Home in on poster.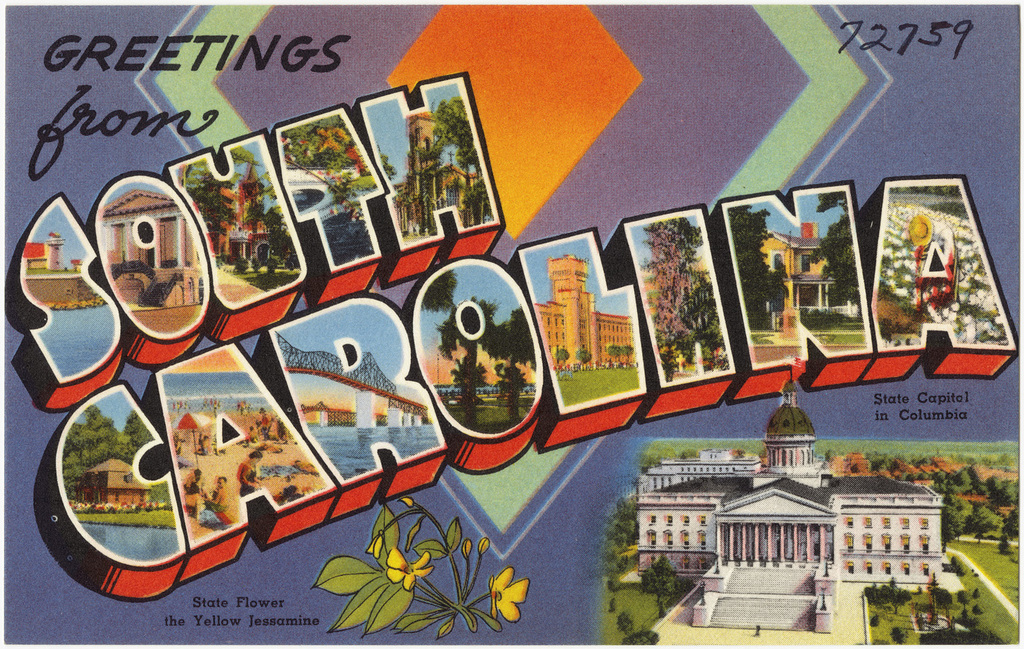
Homed in at <box>0,0,1023,648</box>.
